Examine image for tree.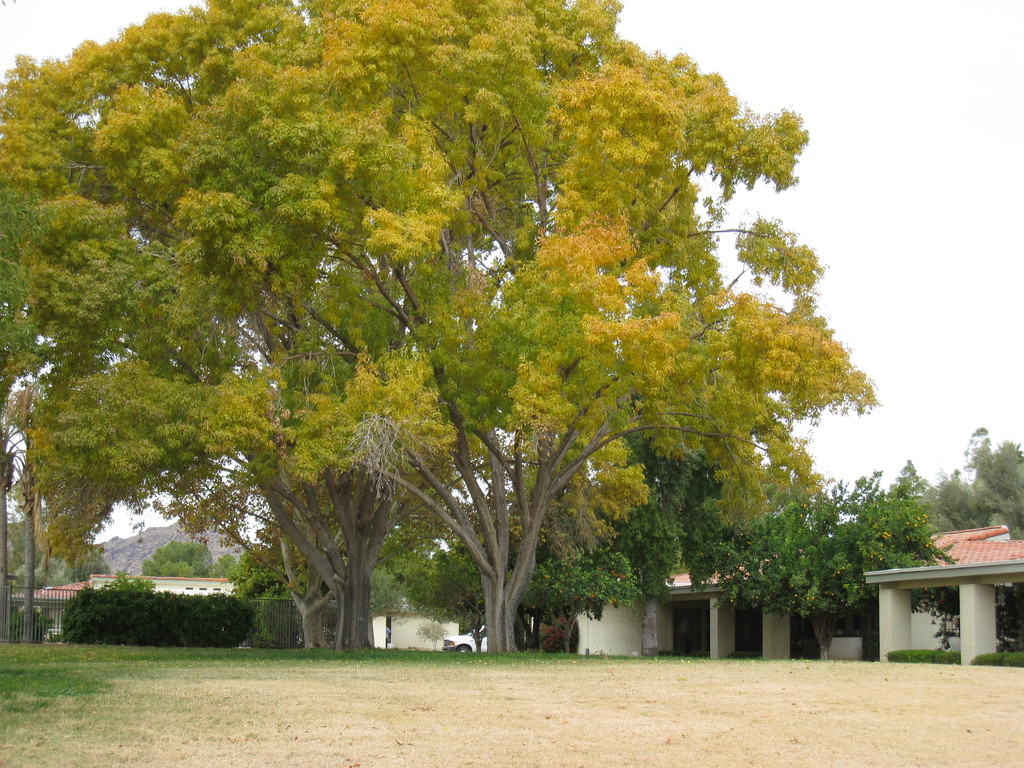
Examination result: (left=141, top=540, right=216, bottom=576).
